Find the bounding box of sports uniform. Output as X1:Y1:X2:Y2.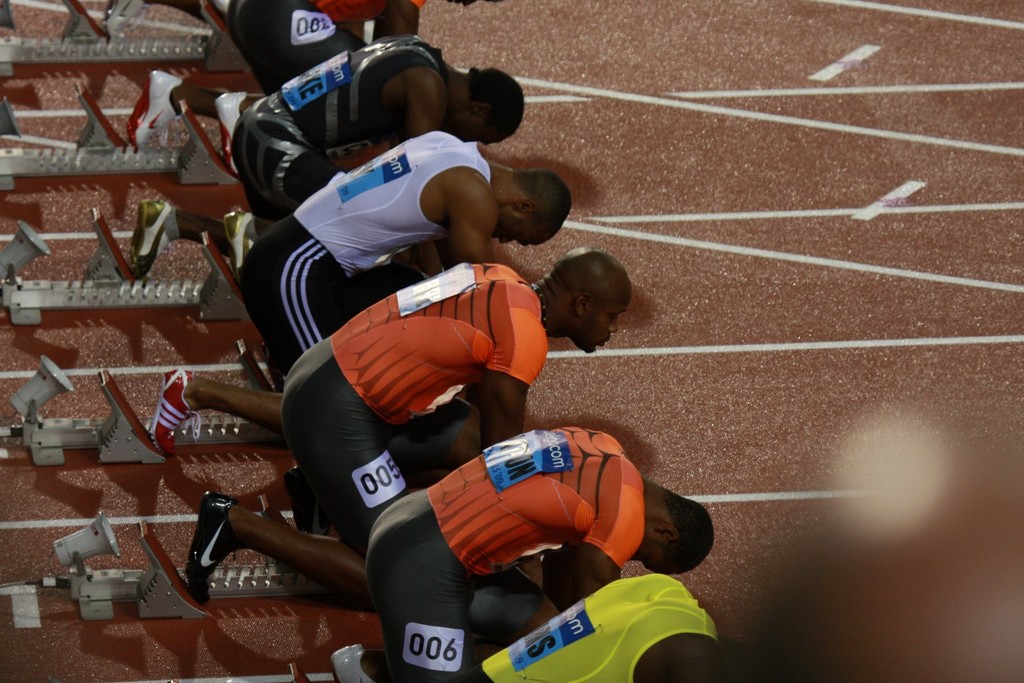
287:278:577:569.
